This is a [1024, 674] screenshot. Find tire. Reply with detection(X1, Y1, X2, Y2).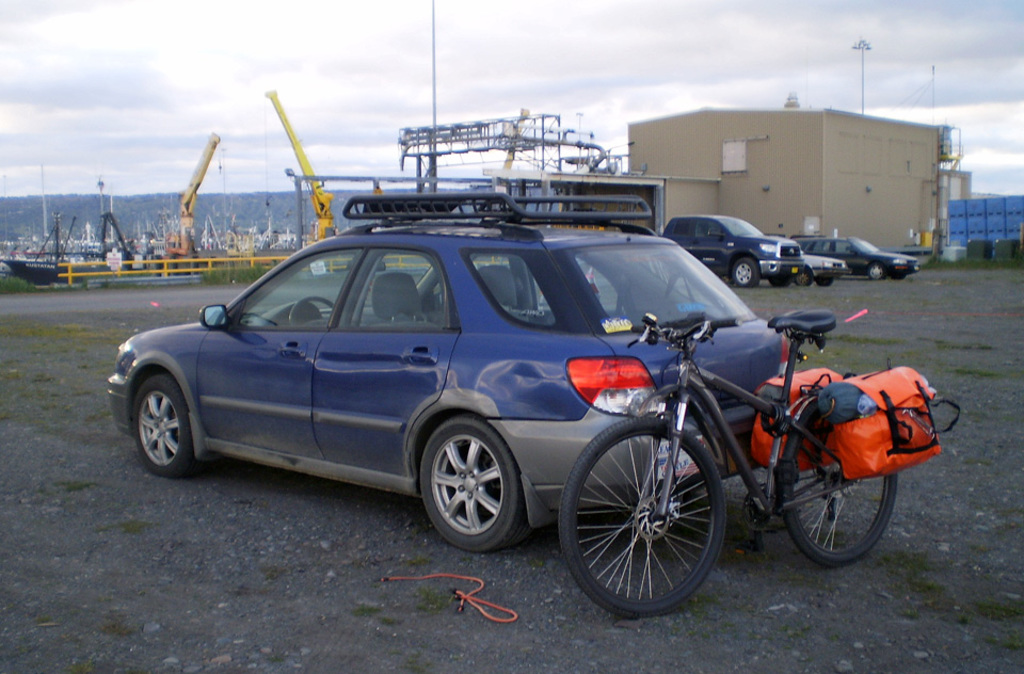
detection(729, 252, 764, 287).
